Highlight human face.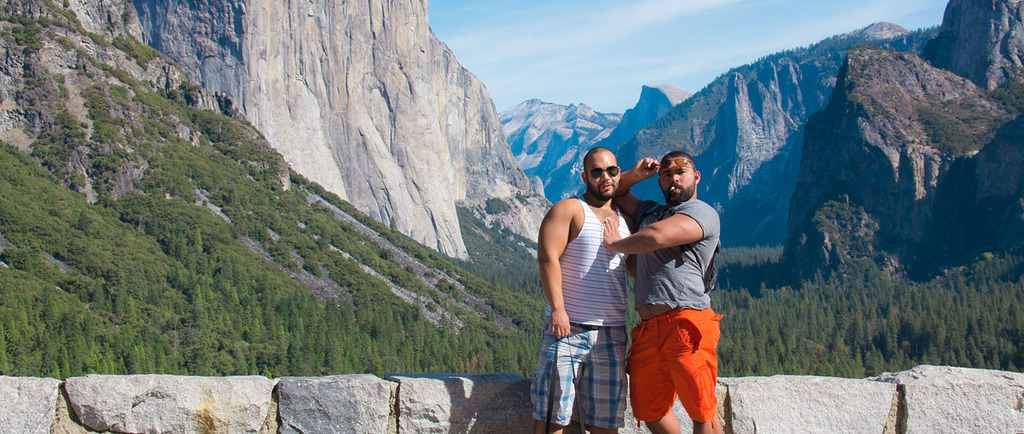
Highlighted region: crop(588, 153, 618, 197).
